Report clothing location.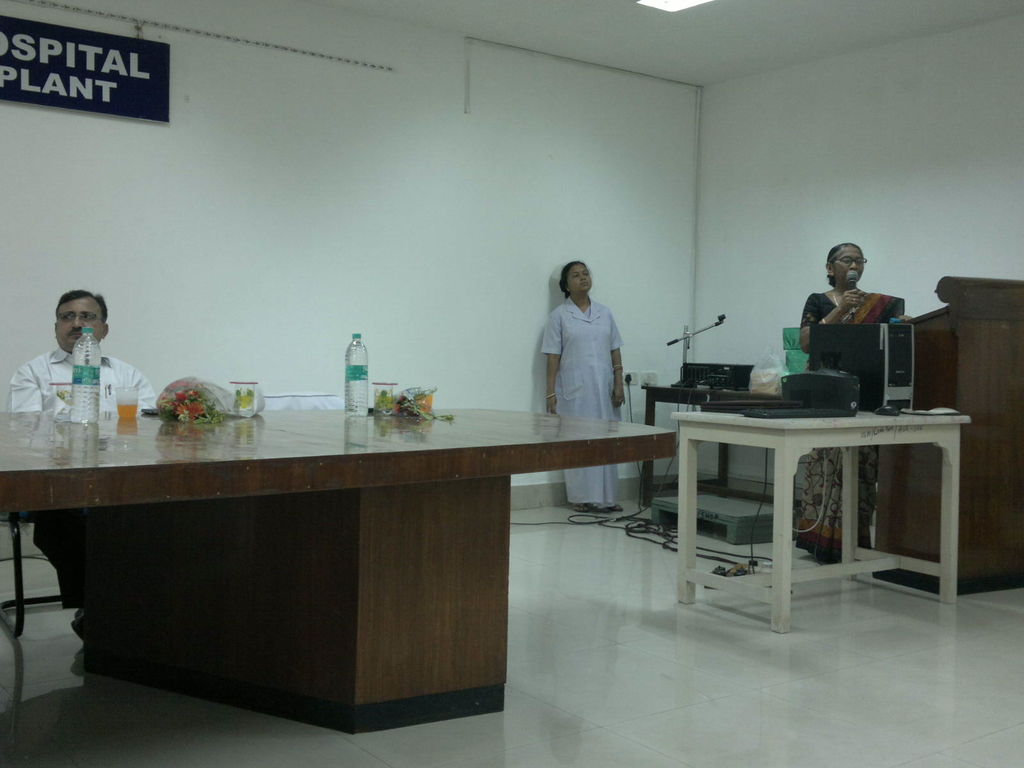
Report: <bbox>540, 295, 623, 509</bbox>.
